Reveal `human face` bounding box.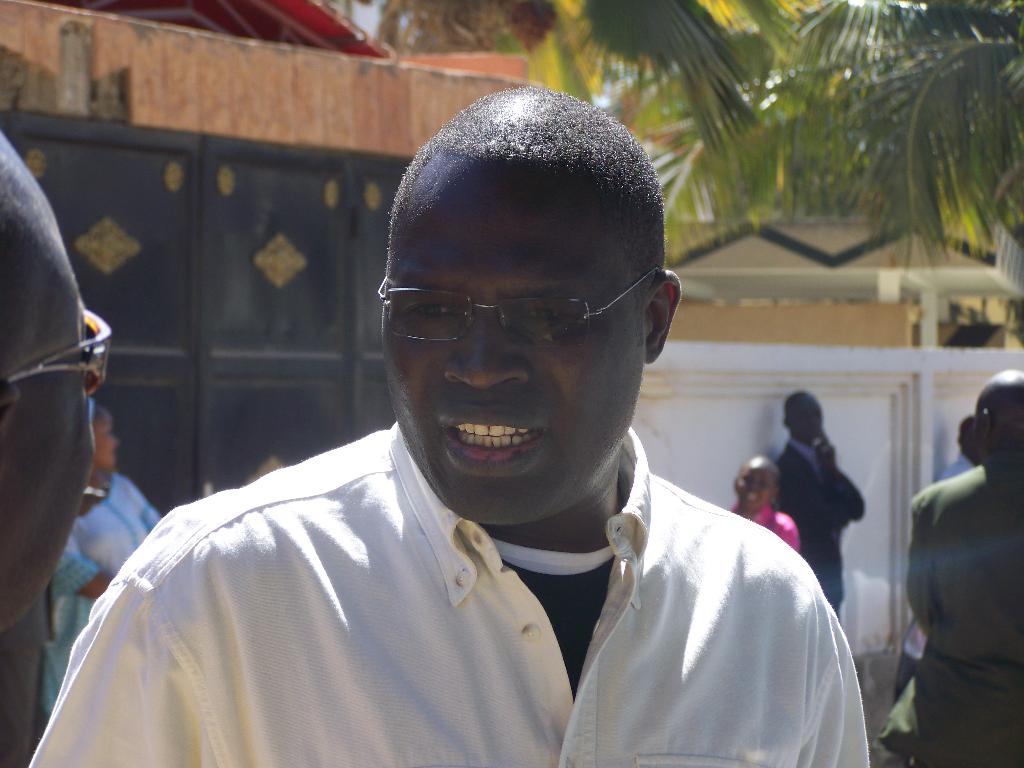
Revealed: [left=381, top=185, right=644, bottom=518].
